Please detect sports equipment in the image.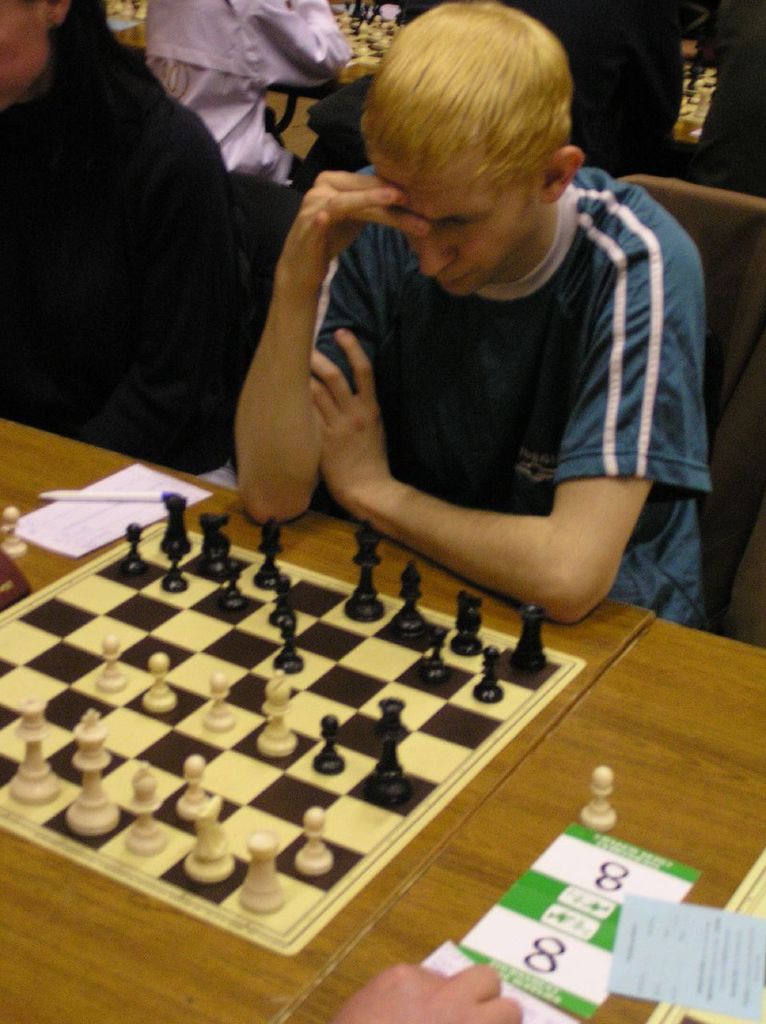
(0, 493, 593, 954).
